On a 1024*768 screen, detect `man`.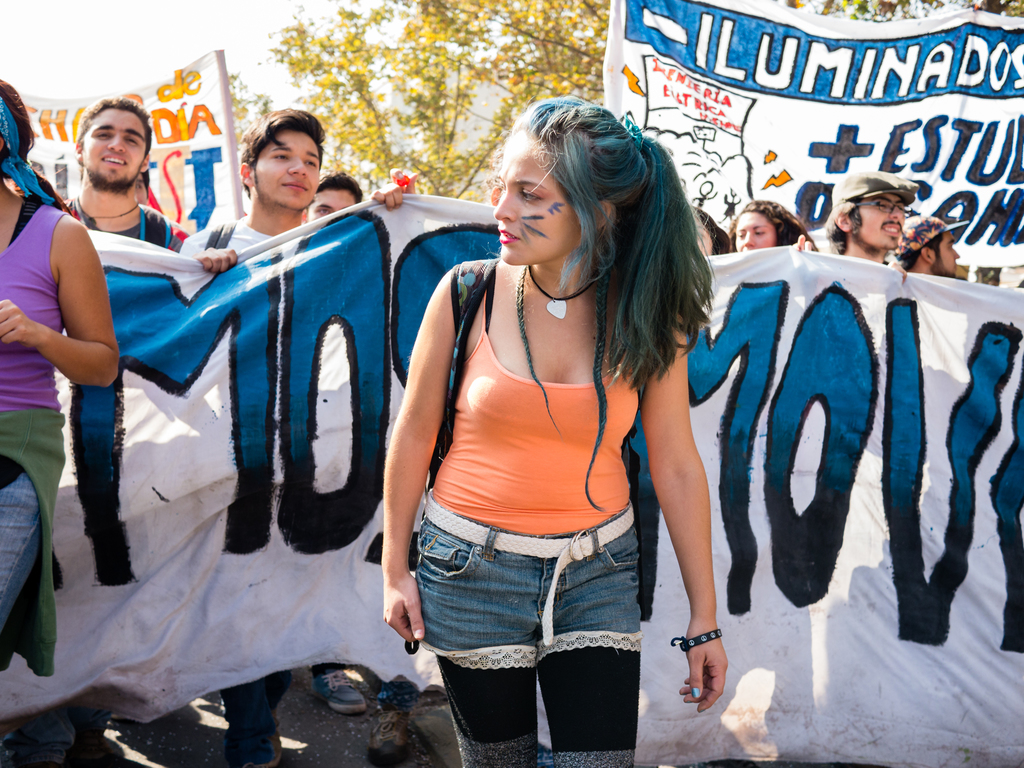
<region>175, 110, 330, 269</region>.
